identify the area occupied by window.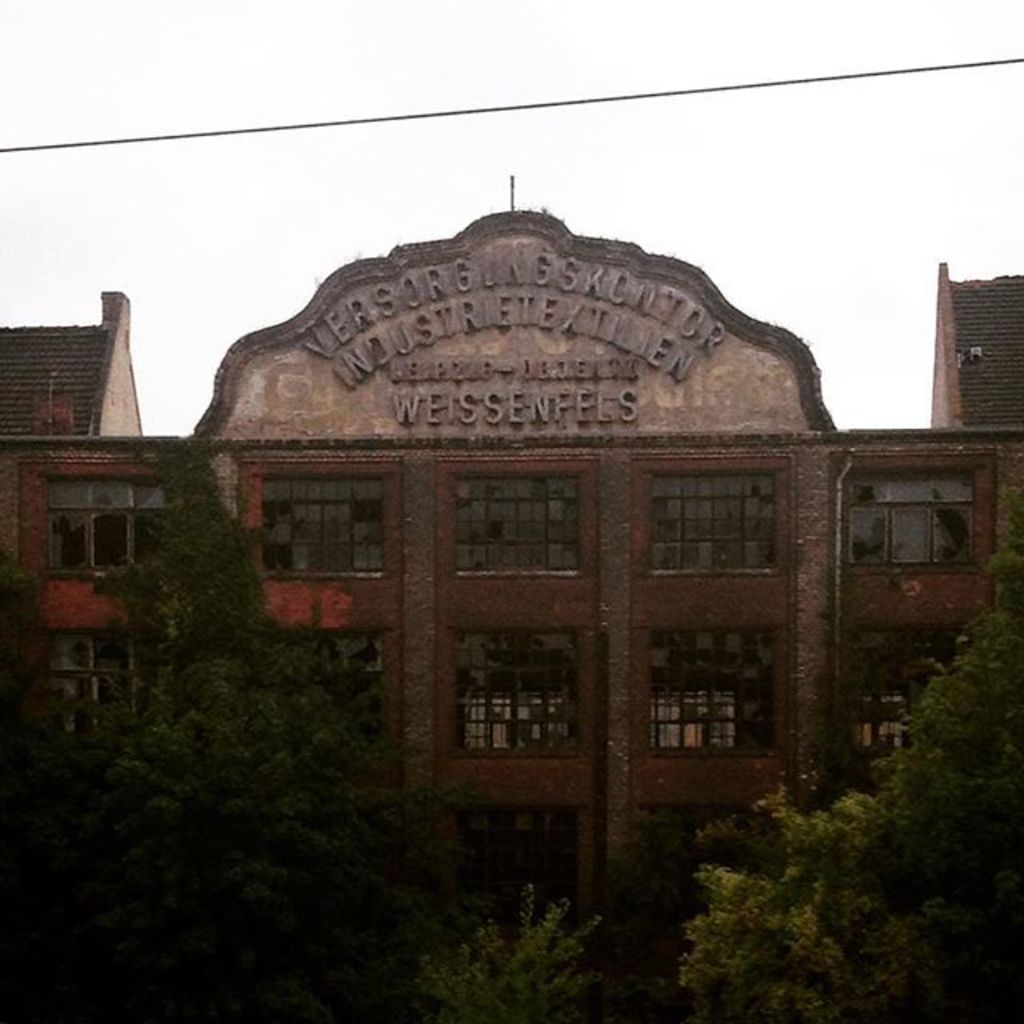
Area: 45 467 160 570.
